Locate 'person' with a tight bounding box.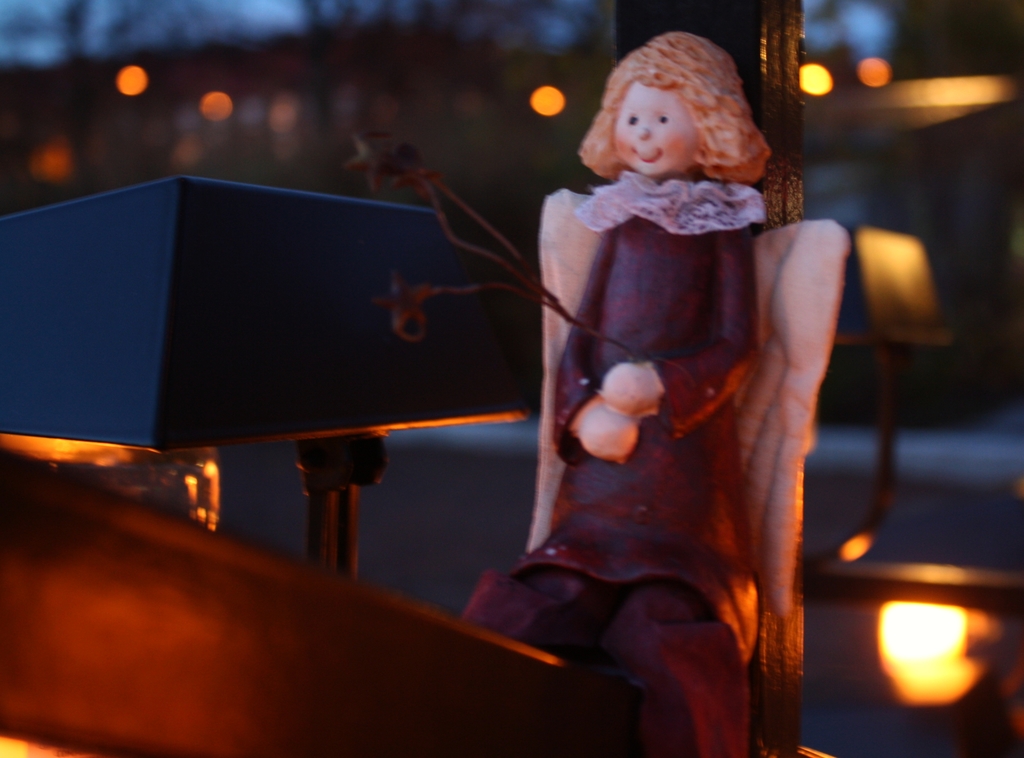
locate(454, 29, 763, 757).
